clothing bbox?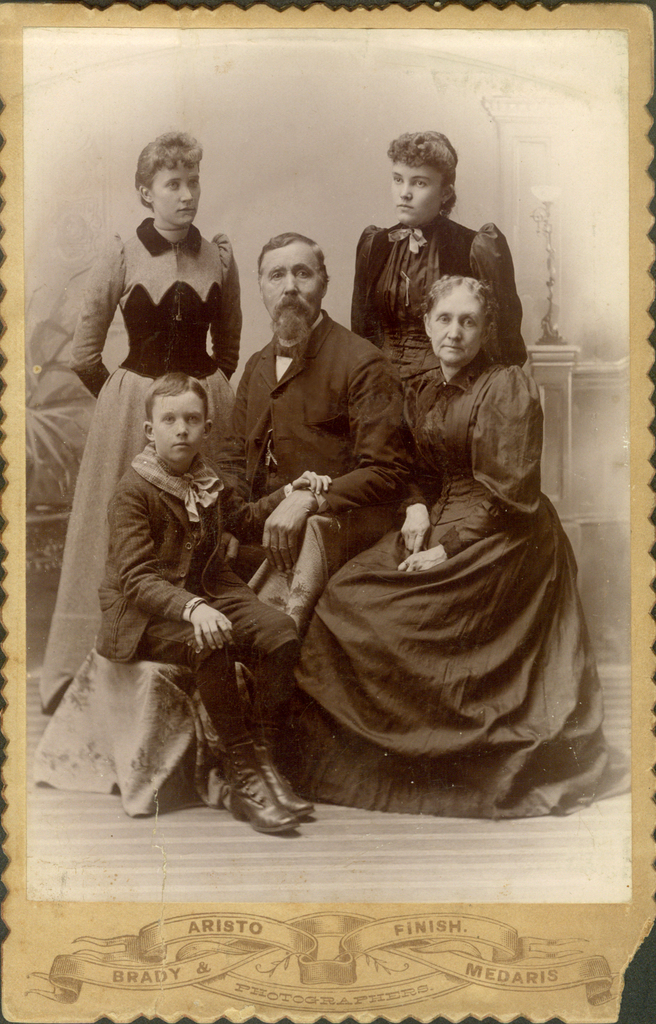
bbox=(48, 212, 246, 721)
